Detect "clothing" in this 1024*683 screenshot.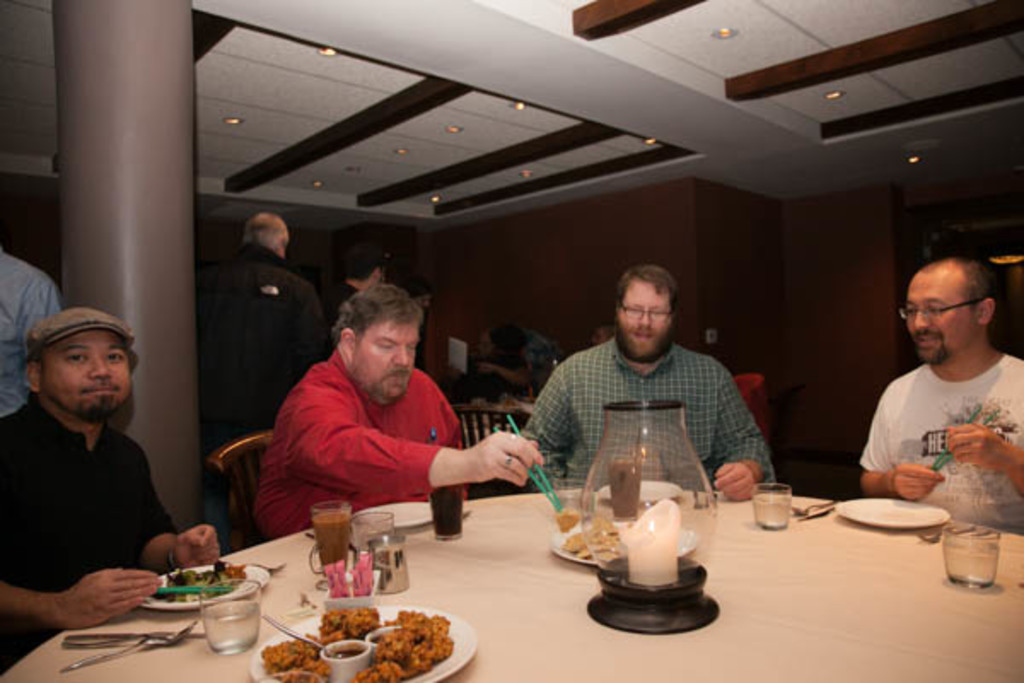
Detection: (left=203, top=236, right=326, bottom=461).
